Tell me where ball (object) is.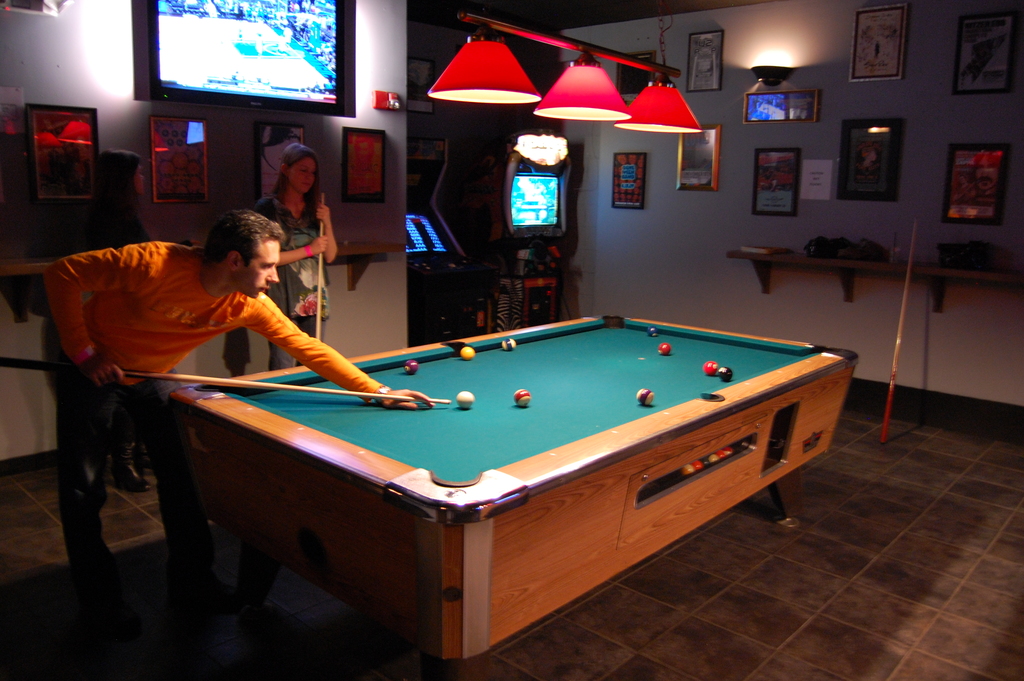
ball (object) is at 461:345:477:359.
